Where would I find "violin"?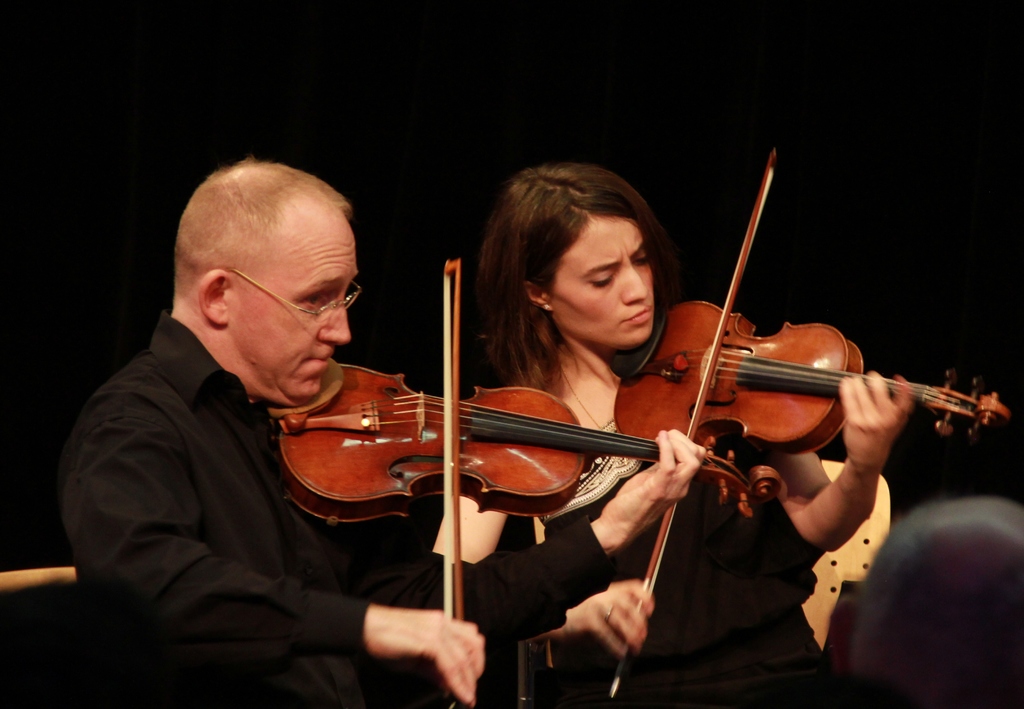
At left=607, top=145, right=1022, bottom=698.
